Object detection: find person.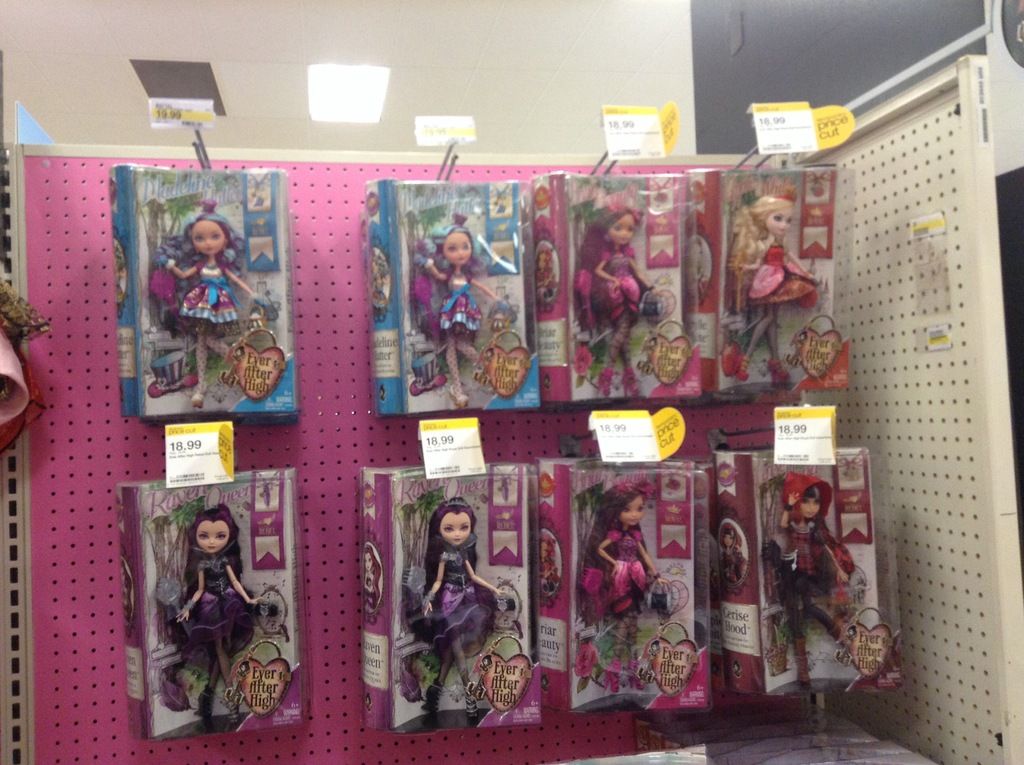
{"left": 170, "top": 505, "right": 262, "bottom": 720}.
